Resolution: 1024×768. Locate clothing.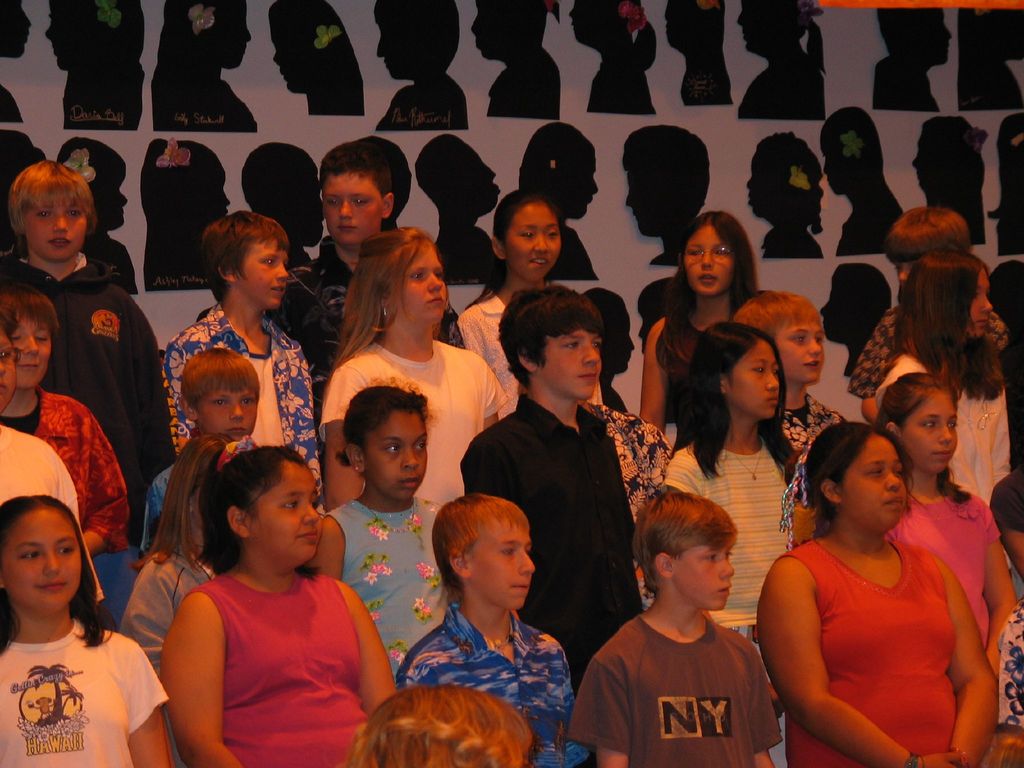
detection(564, 607, 786, 767).
